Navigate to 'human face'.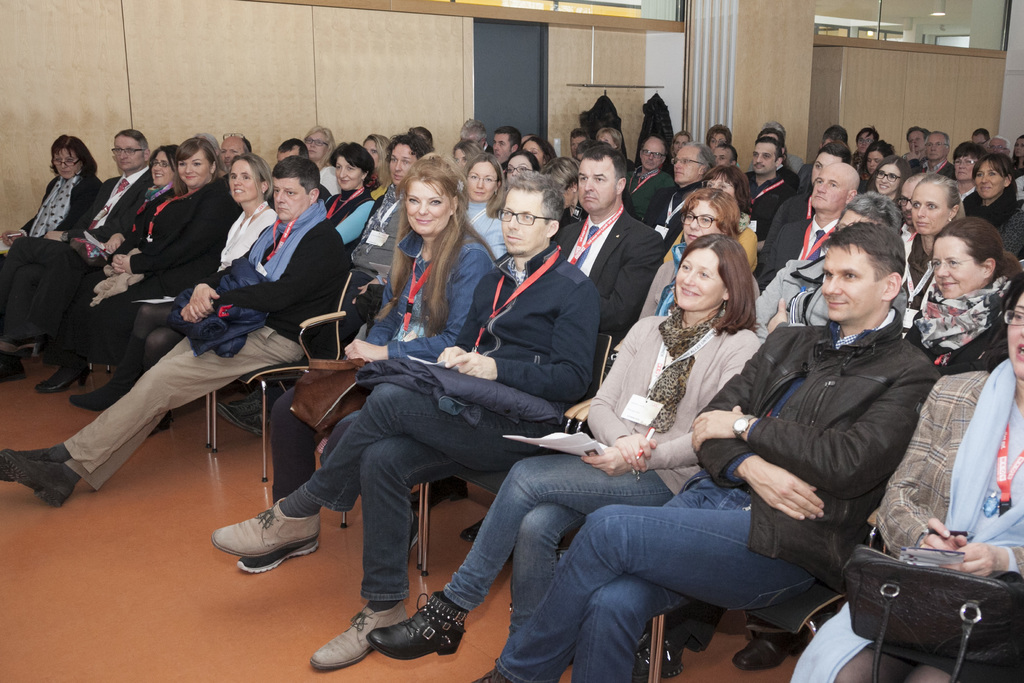
Navigation target: 673 135 688 152.
